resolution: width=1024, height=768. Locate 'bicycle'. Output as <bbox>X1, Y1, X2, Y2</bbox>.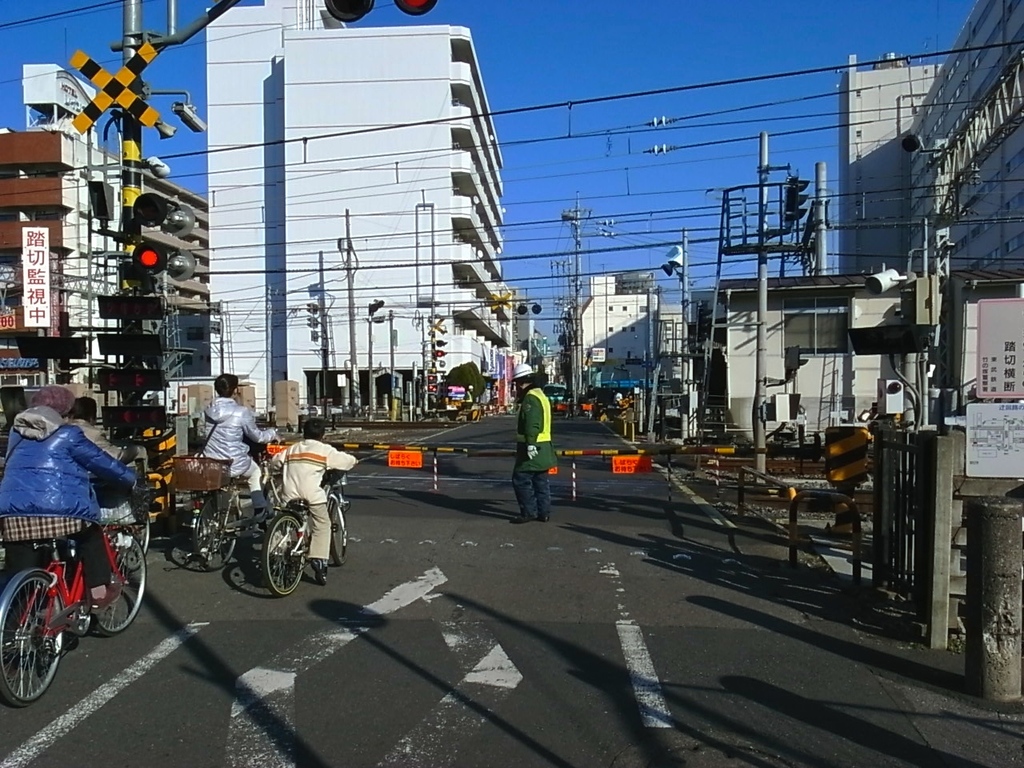
<bbox>179, 431, 287, 573</bbox>.
